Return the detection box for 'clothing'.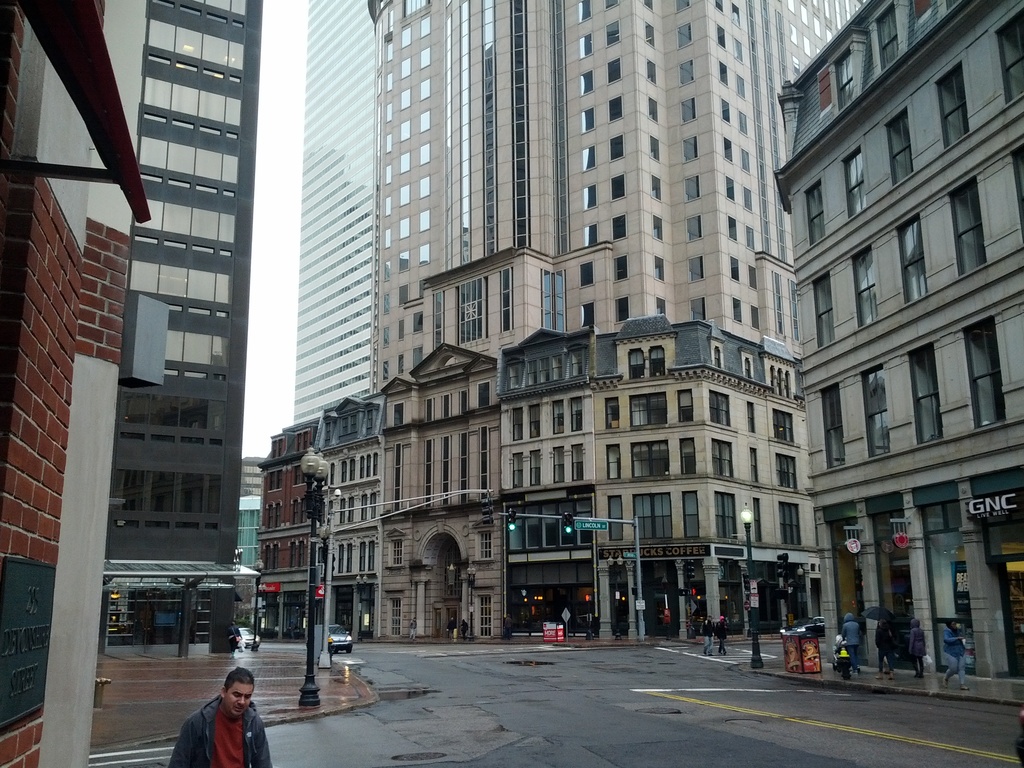
[869, 627, 898, 664].
